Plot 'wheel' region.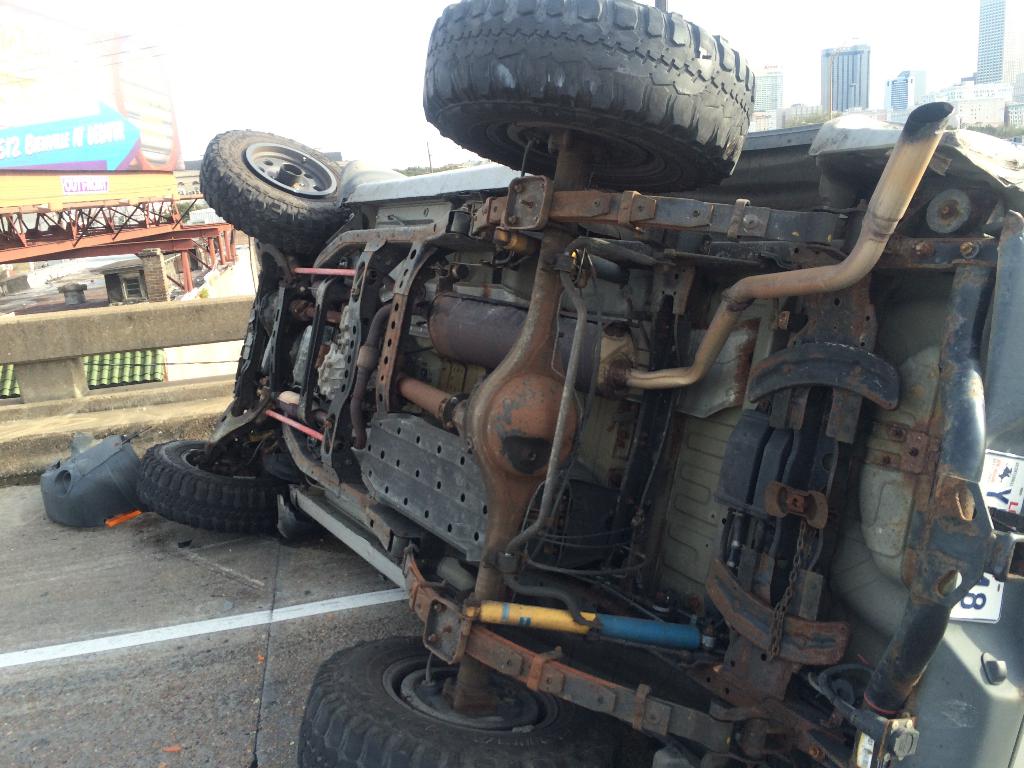
Plotted at {"x1": 133, "y1": 444, "x2": 281, "y2": 529}.
